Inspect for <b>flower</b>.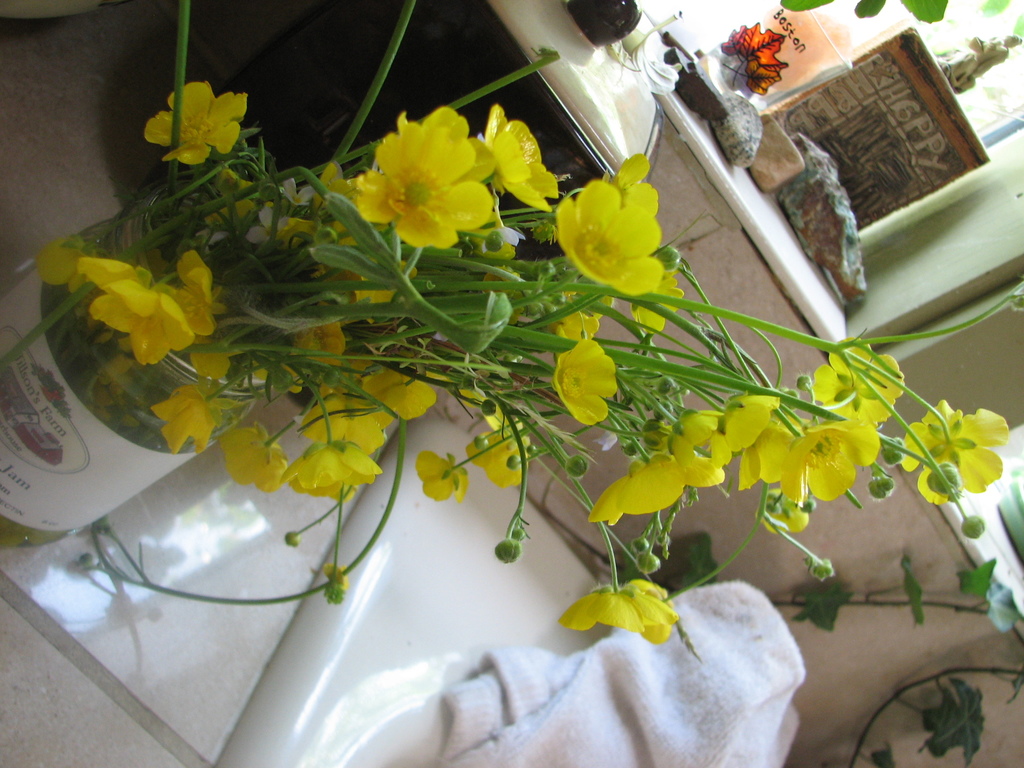
Inspection: locate(413, 450, 477, 499).
